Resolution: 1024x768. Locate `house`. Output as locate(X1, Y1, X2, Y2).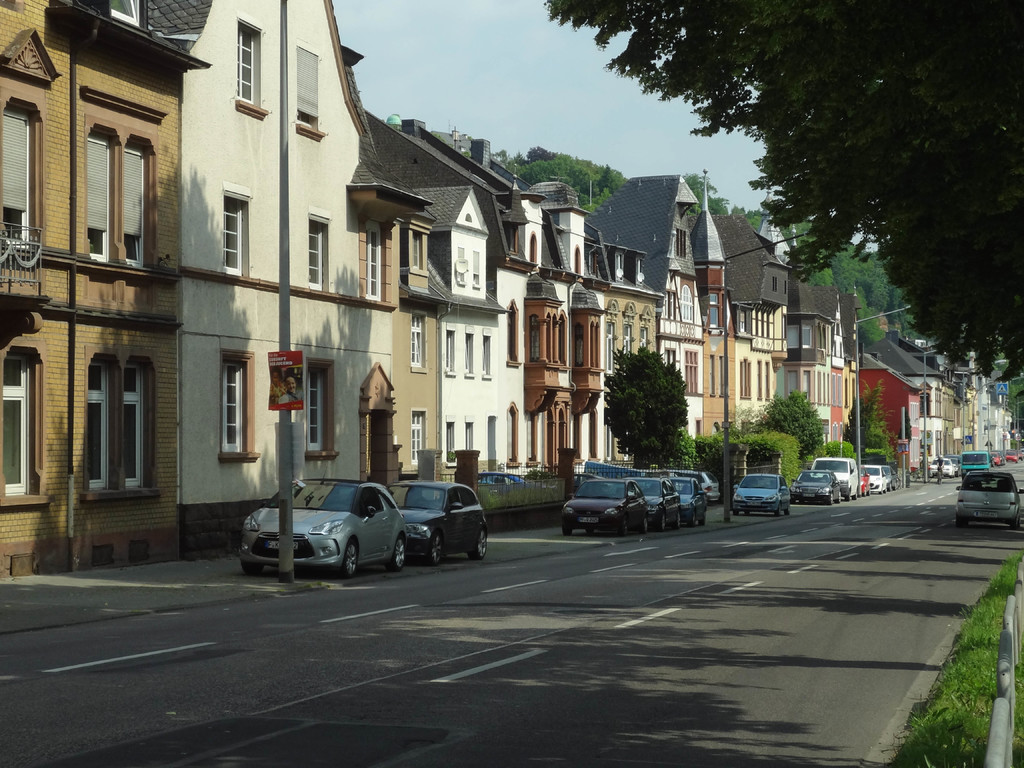
locate(957, 369, 975, 454).
